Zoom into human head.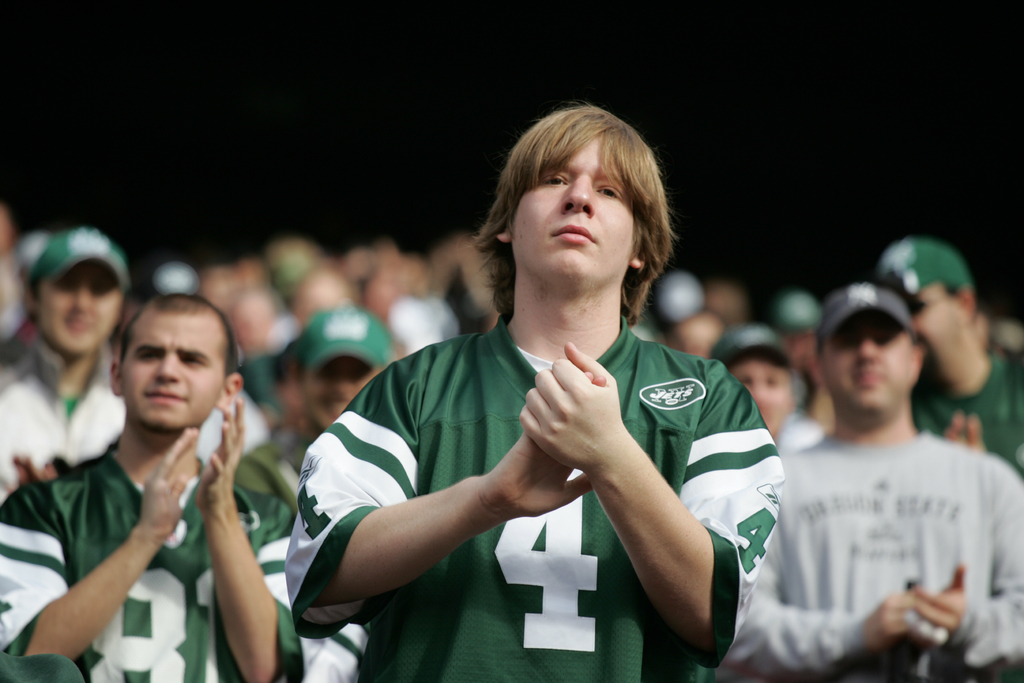
Zoom target: [97, 298, 232, 438].
